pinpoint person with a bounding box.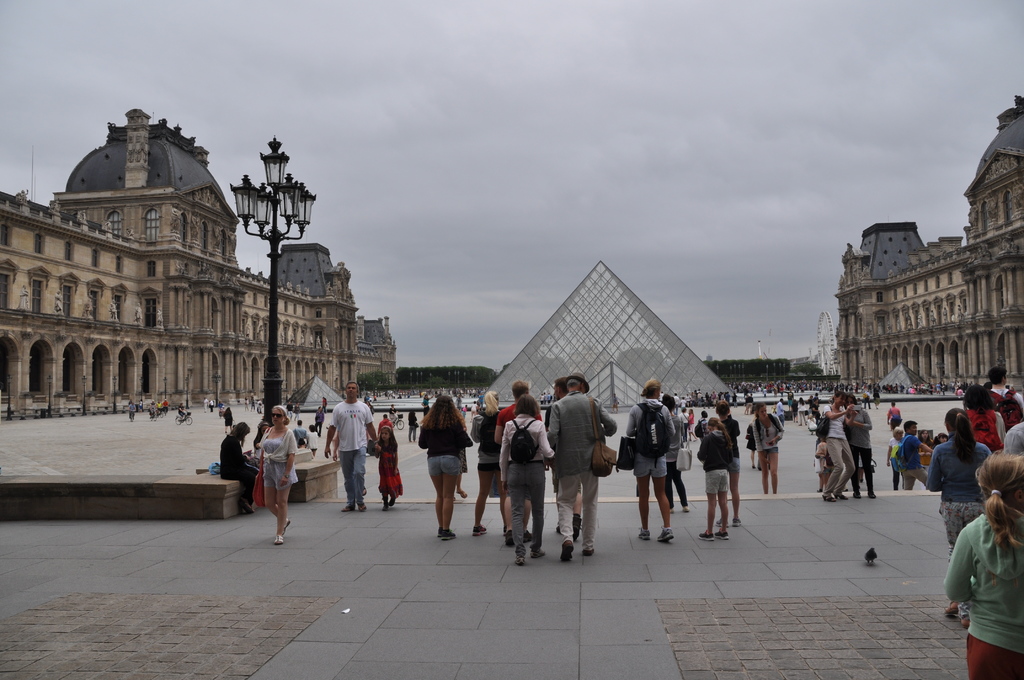
924,406,995,629.
